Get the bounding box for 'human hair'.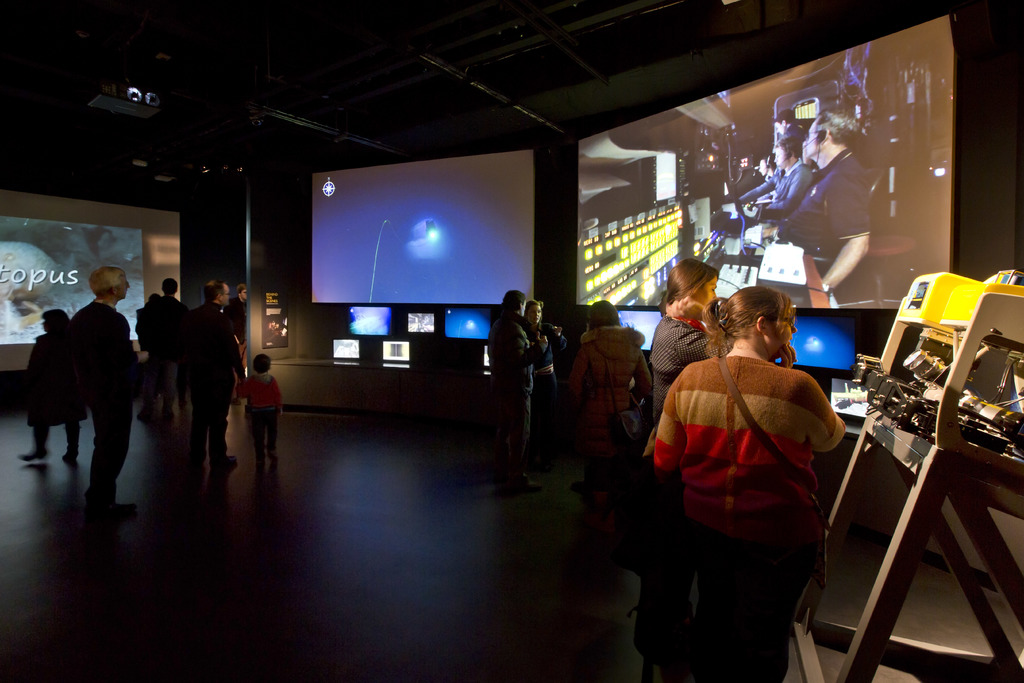
<region>716, 285, 794, 361</region>.
